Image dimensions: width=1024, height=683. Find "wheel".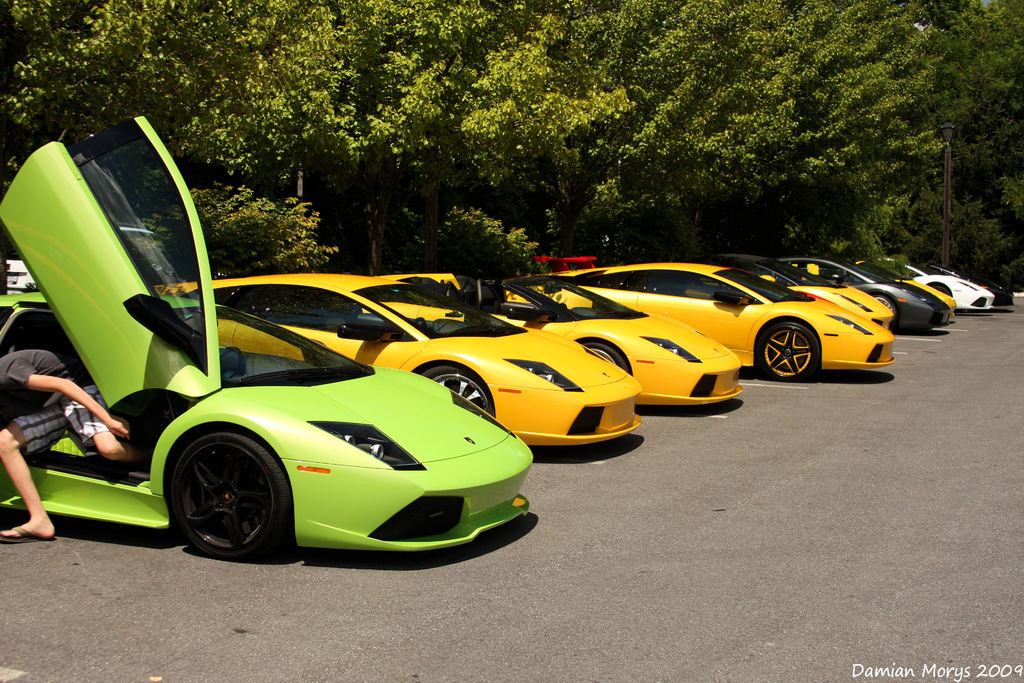
left=875, top=296, right=897, bottom=317.
